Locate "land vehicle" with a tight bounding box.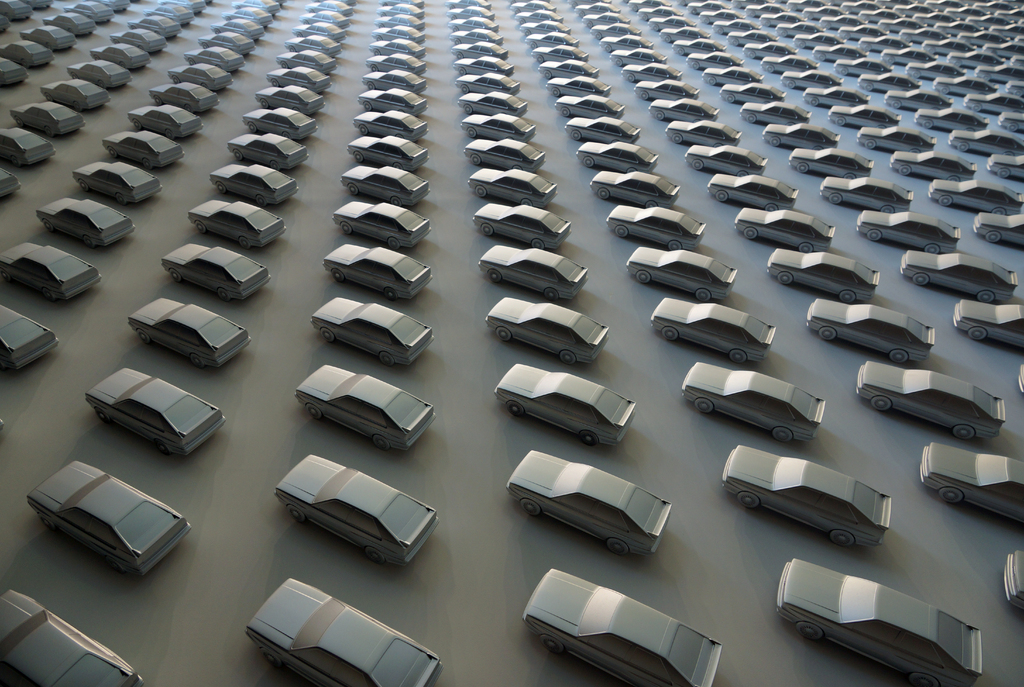
crop(446, 15, 499, 33).
